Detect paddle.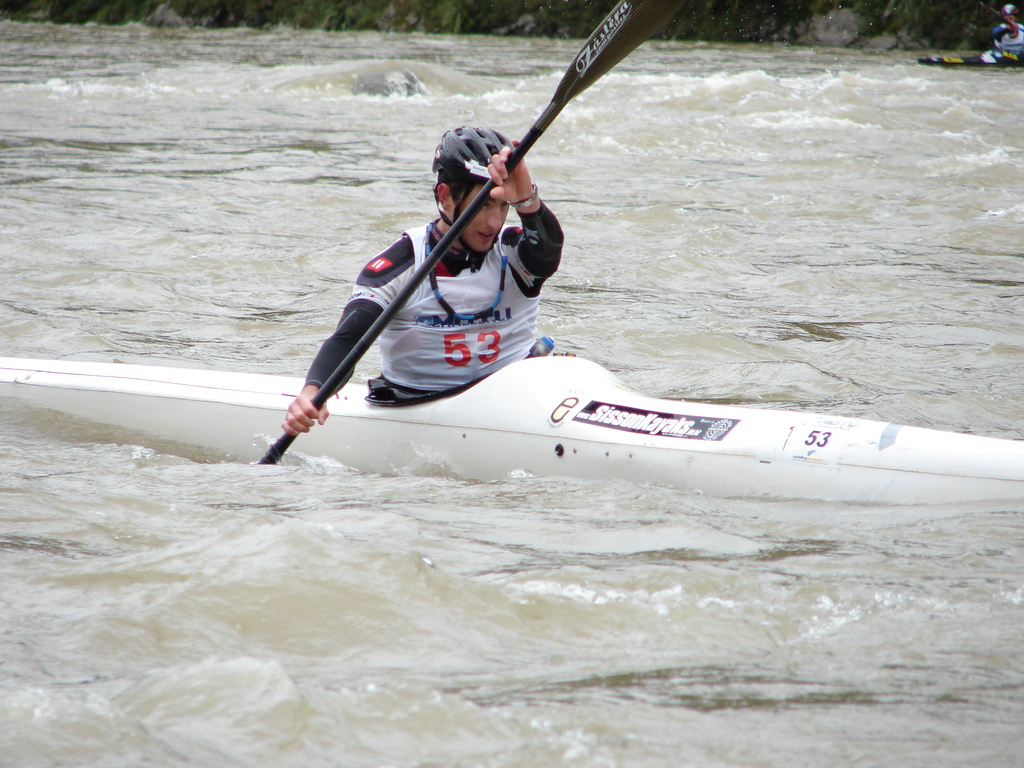
Detected at (253, 0, 688, 466).
